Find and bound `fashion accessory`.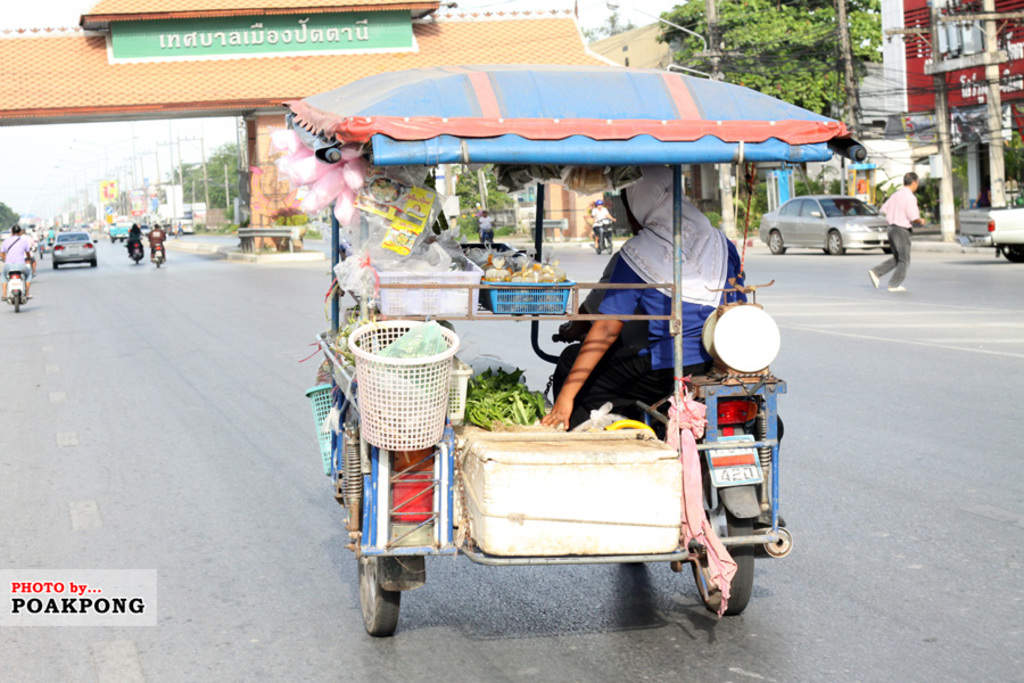
Bound: [885, 281, 909, 291].
